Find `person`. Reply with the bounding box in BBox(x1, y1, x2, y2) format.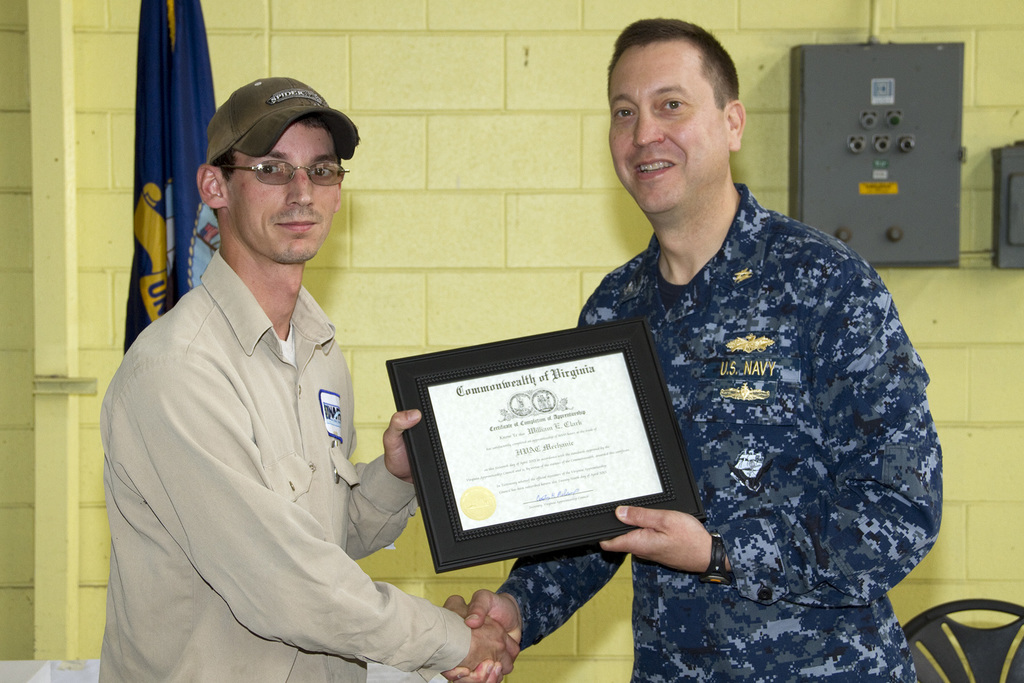
BBox(559, 21, 937, 652).
